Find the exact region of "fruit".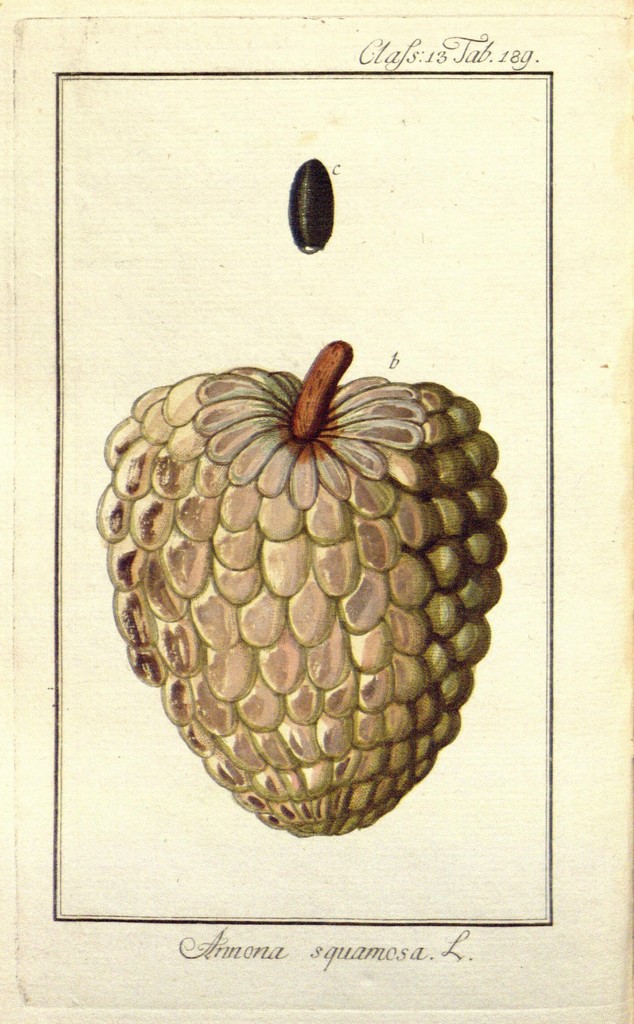
Exact region: 117/328/495/844.
